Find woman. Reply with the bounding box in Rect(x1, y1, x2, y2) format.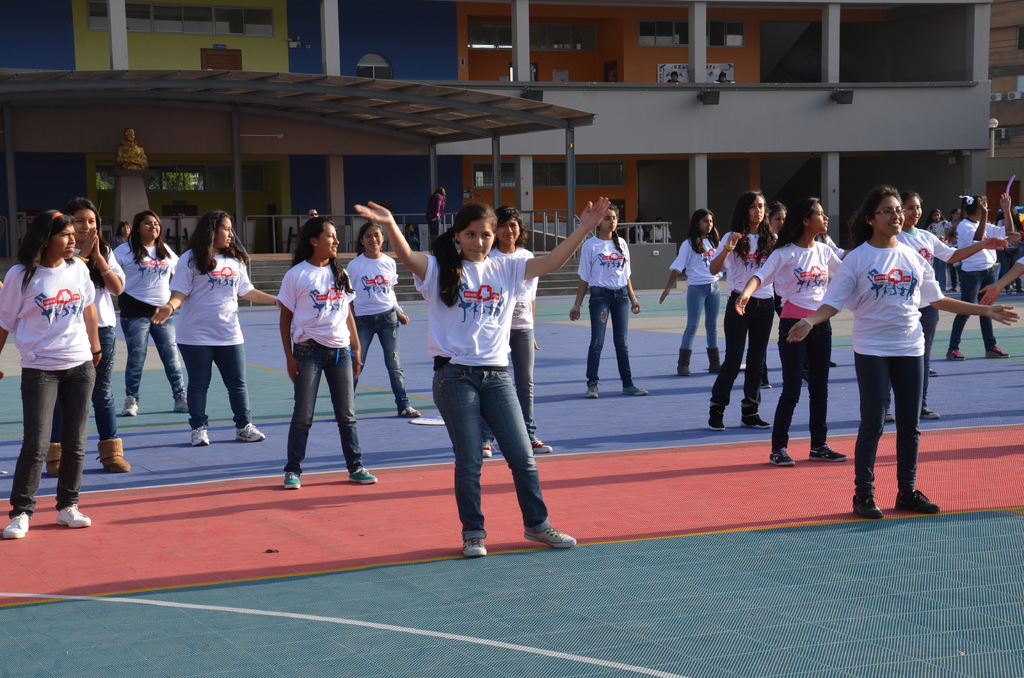
Rect(3, 198, 113, 526).
